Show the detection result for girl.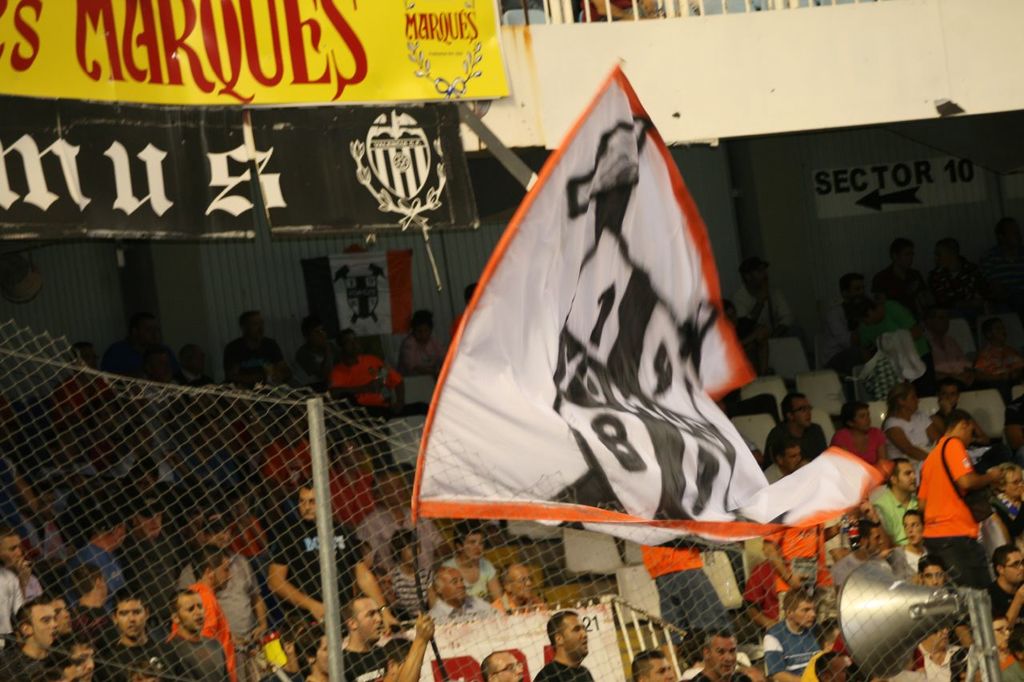
[left=832, top=401, right=887, bottom=466].
